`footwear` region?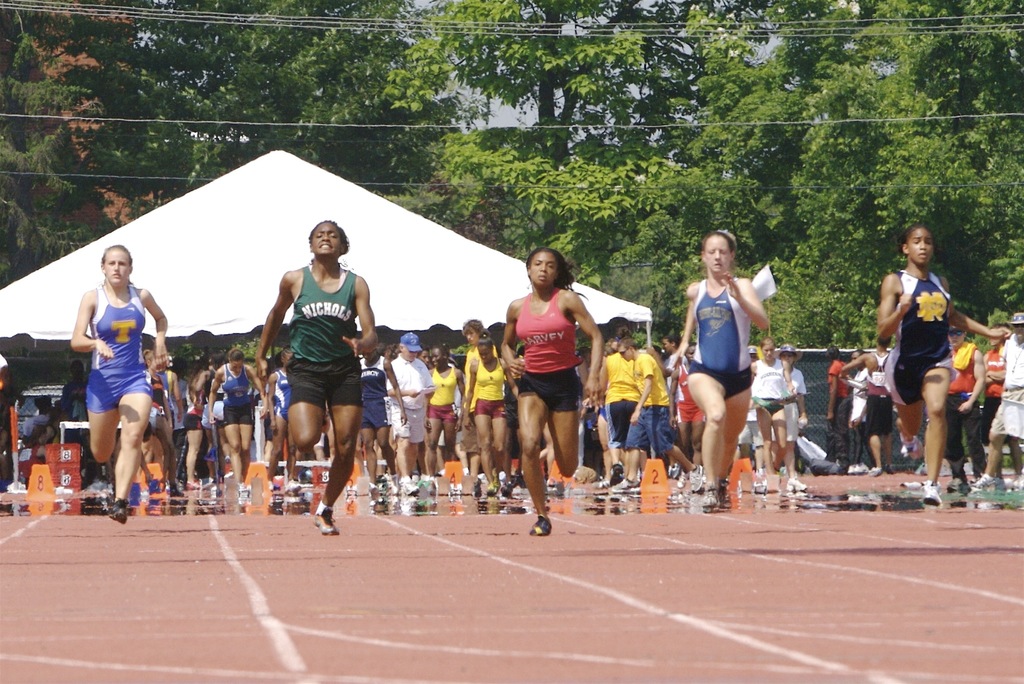
[591,480,611,489]
